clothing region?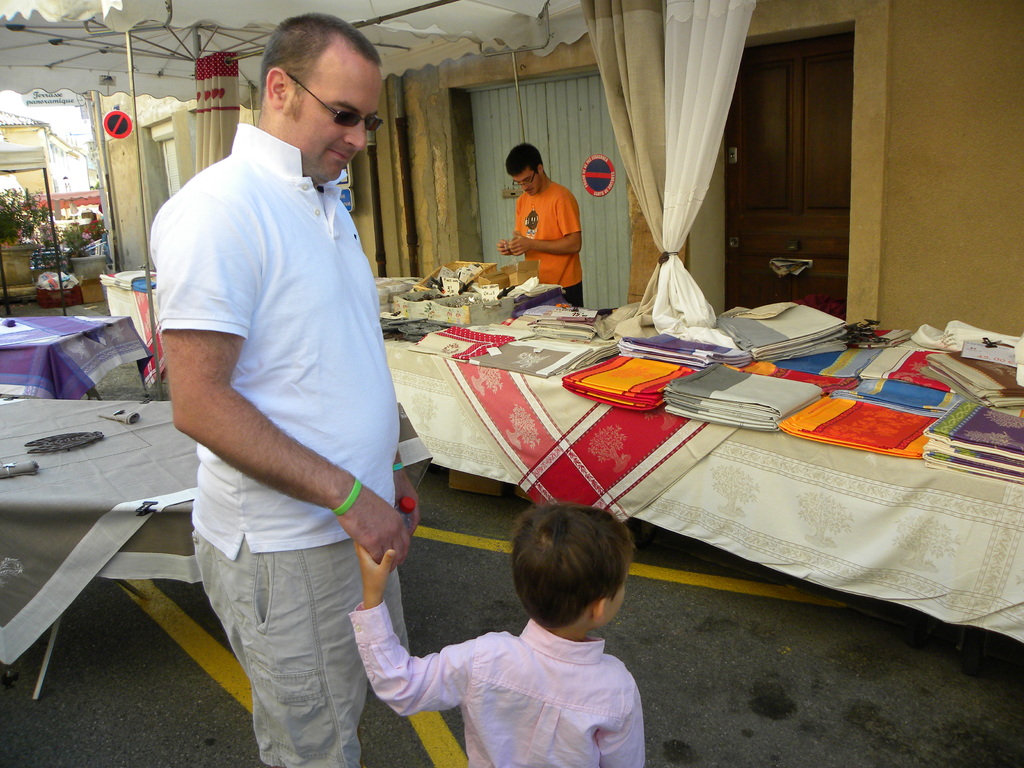
346,616,650,767
